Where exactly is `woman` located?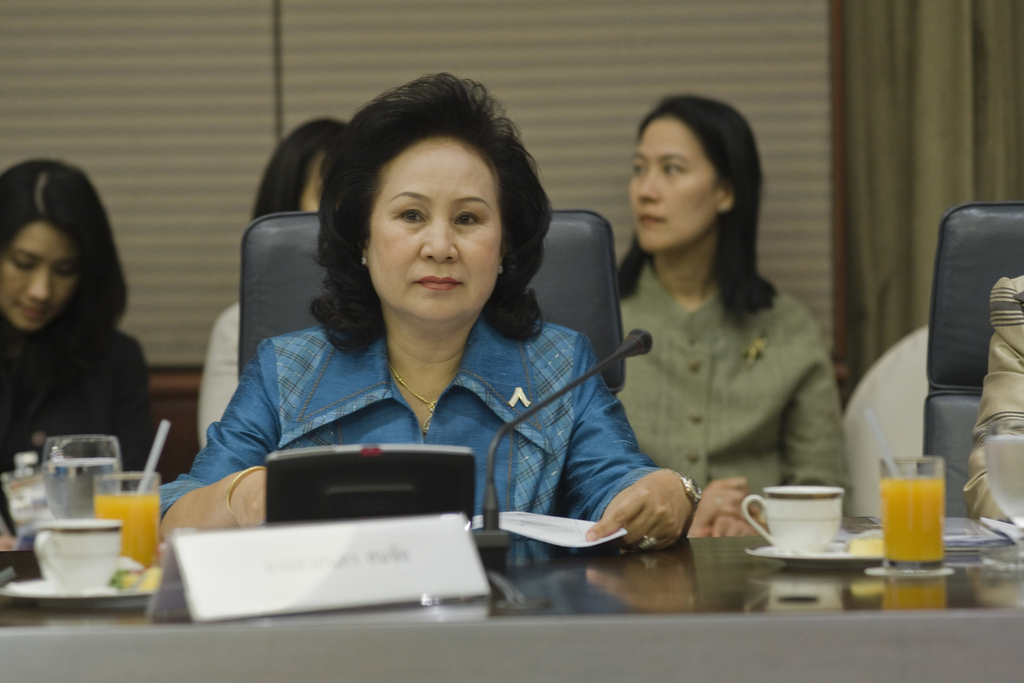
Its bounding box is left=143, top=69, right=699, bottom=561.
